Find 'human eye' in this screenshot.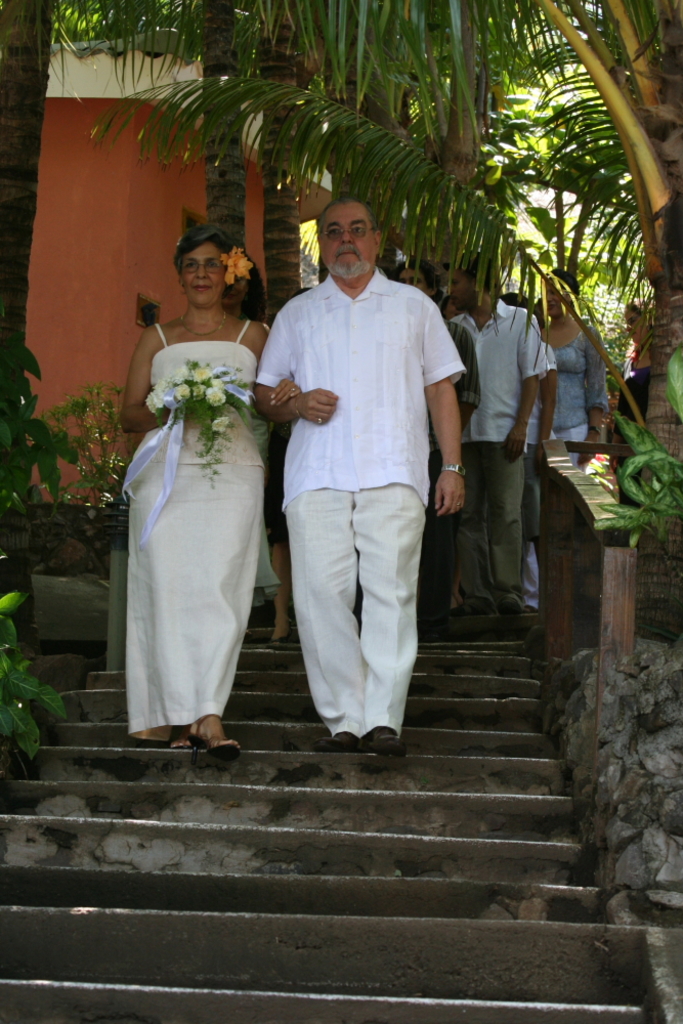
The bounding box for 'human eye' is crop(551, 291, 558, 294).
